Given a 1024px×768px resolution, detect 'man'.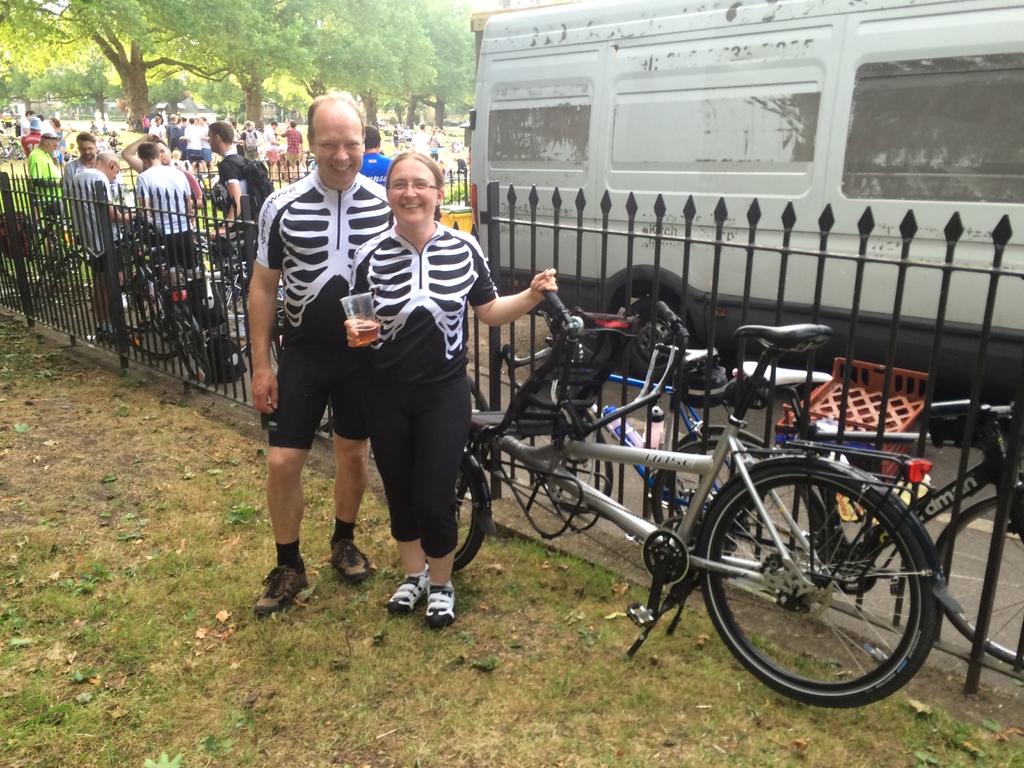
28:131:69:261.
